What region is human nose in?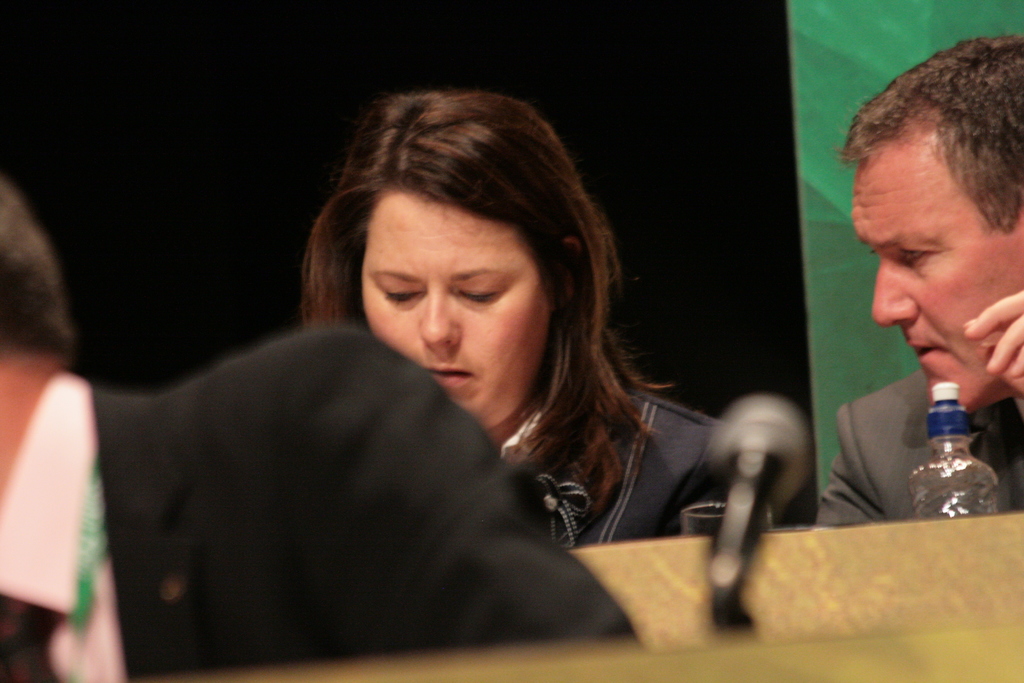
x1=408 y1=278 x2=465 y2=353.
